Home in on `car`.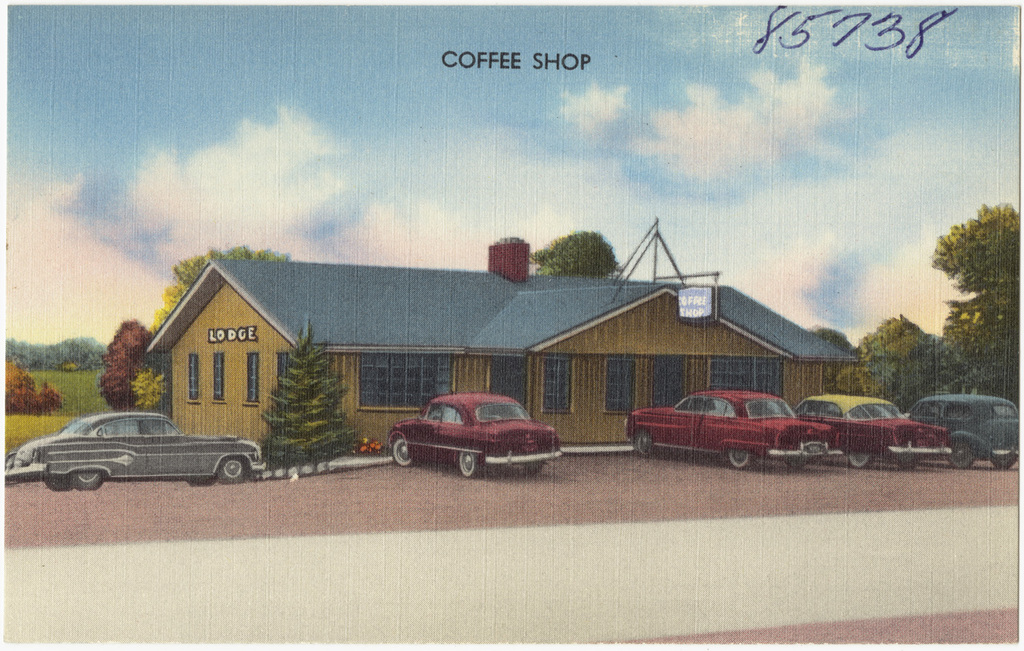
Homed in at (left=11, top=410, right=268, bottom=490).
